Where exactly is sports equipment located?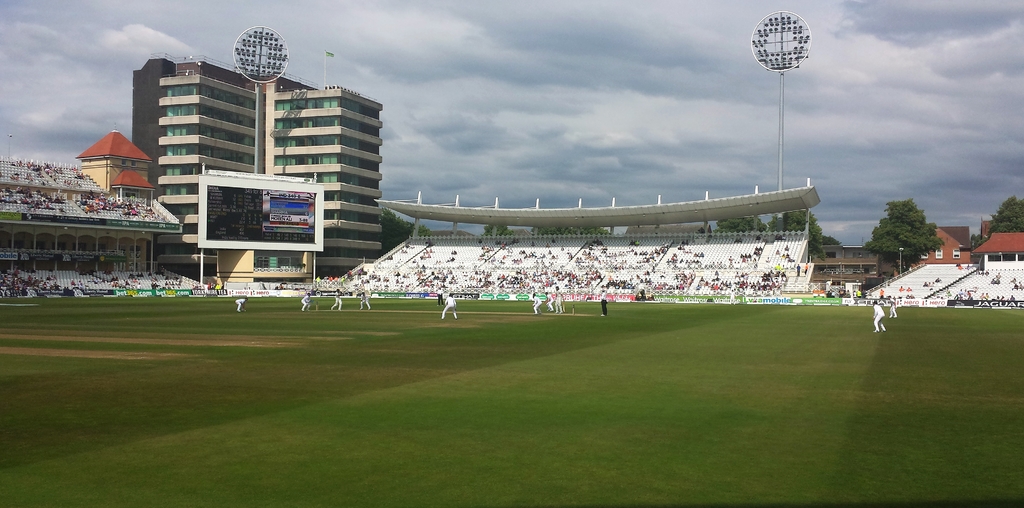
Its bounding box is pyautogui.locateOnScreen(874, 303, 886, 318).
